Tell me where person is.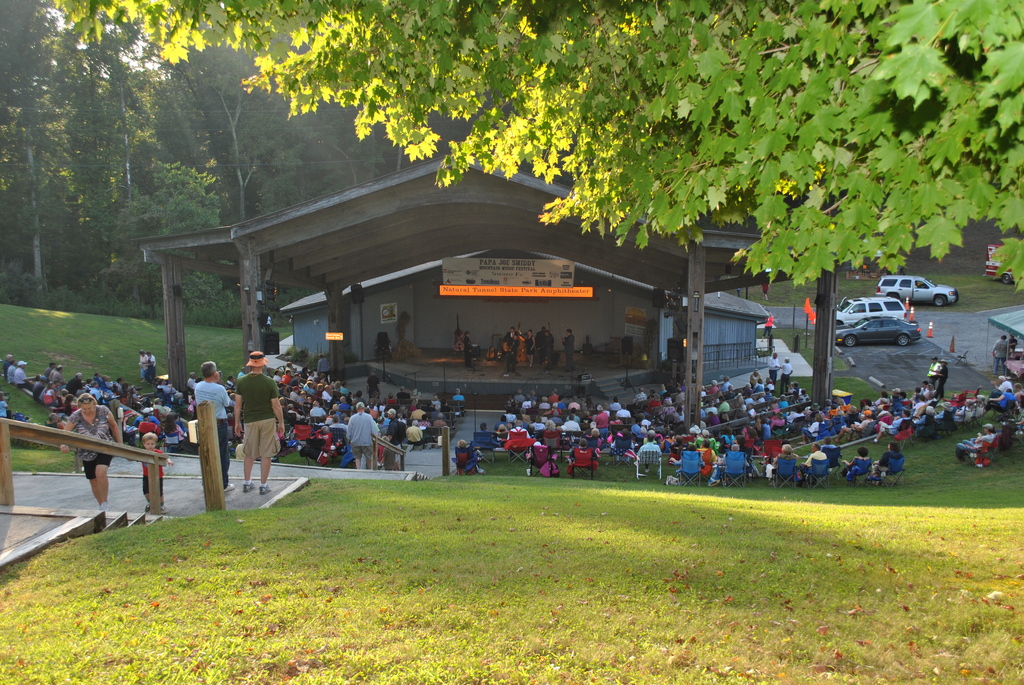
person is at x1=824 y1=436 x2=842 y2=467.
